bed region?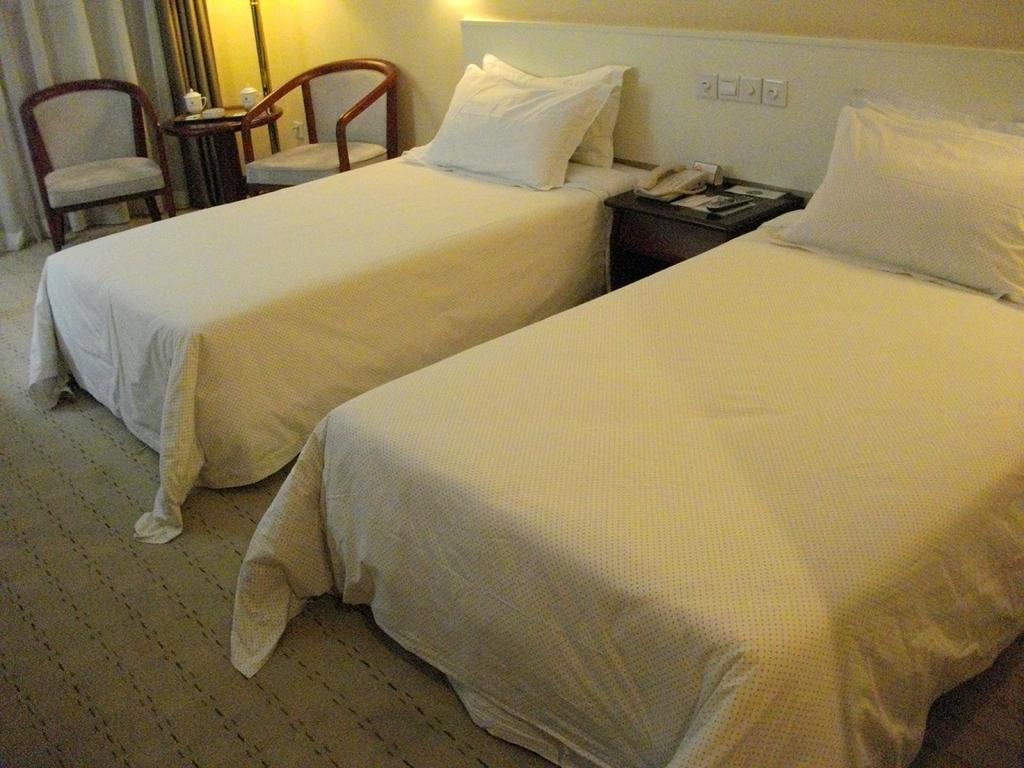
<bbox>22, 6, 1023, 767</bbox>
